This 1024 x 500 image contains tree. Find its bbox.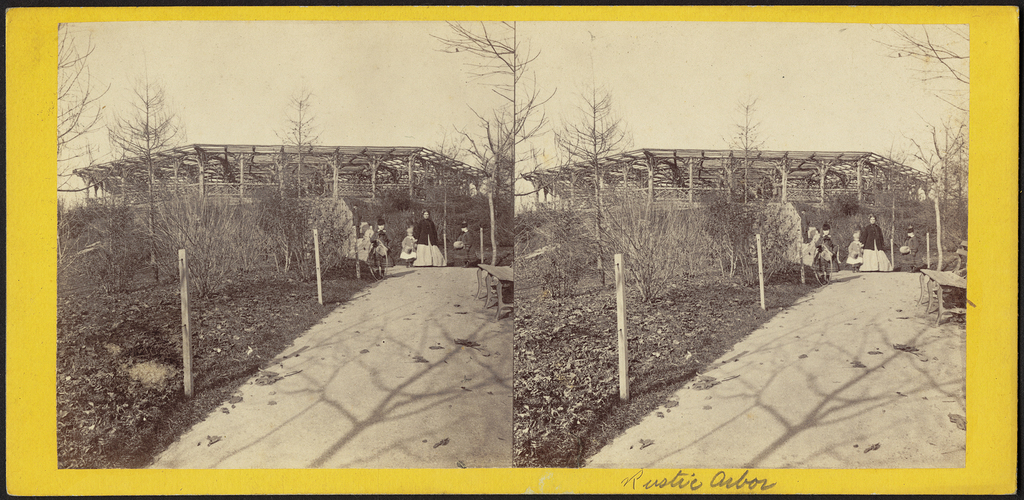
left=543, top=24, right=658, bottom=229.
